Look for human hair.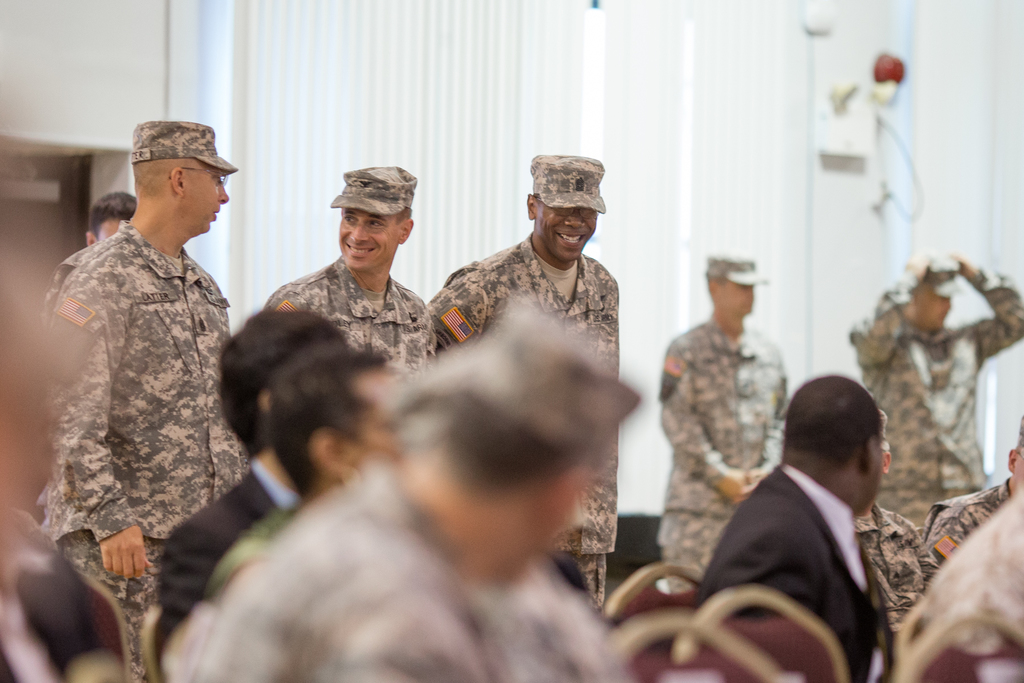
Found: locate(268, 344, 386, 496).
